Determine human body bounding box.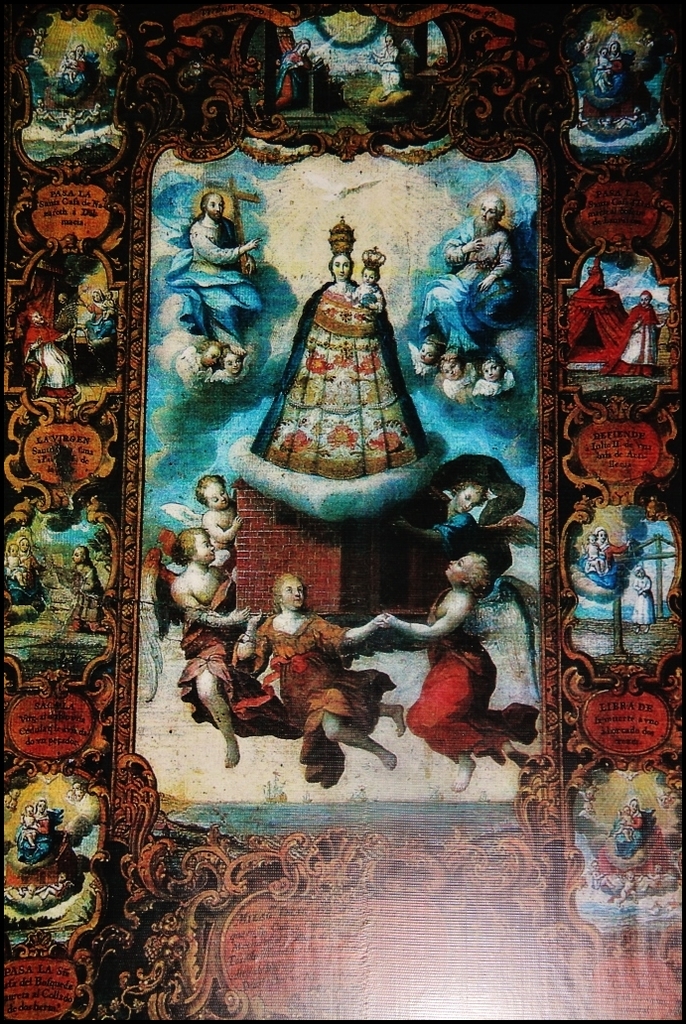
Determined: {"x1": 388, "y1": 486, "x2": 474, "y2": 561}.
